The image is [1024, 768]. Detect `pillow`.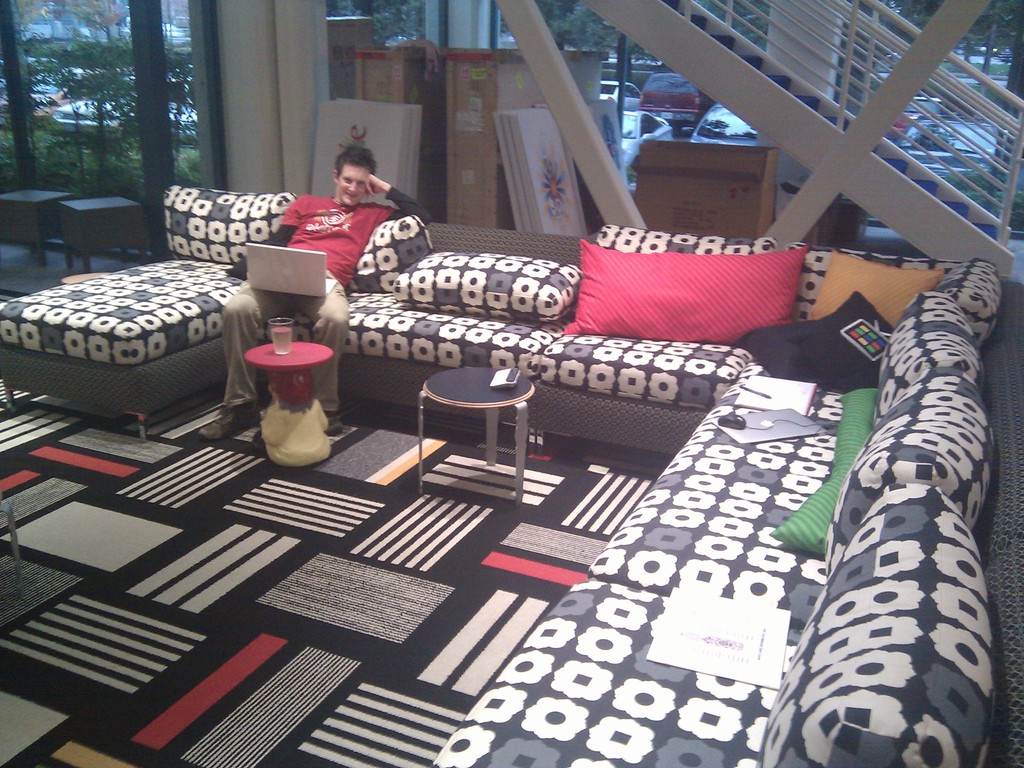
Detection: locate(803, 237, 934, 331).
